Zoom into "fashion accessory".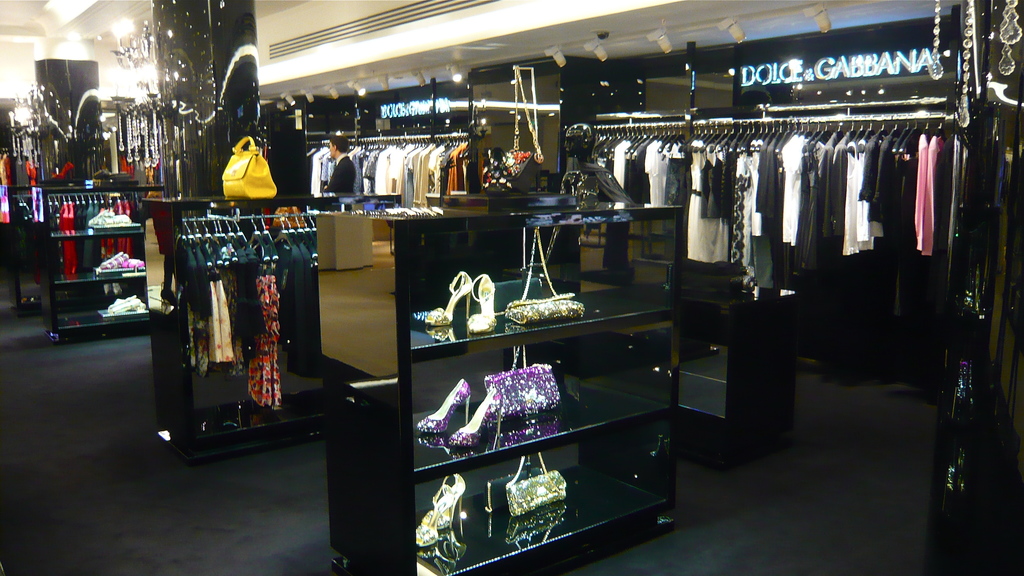
Zoom target: {"x1": 424, "y1": 472, "x2": 469, "y2": 533}.
